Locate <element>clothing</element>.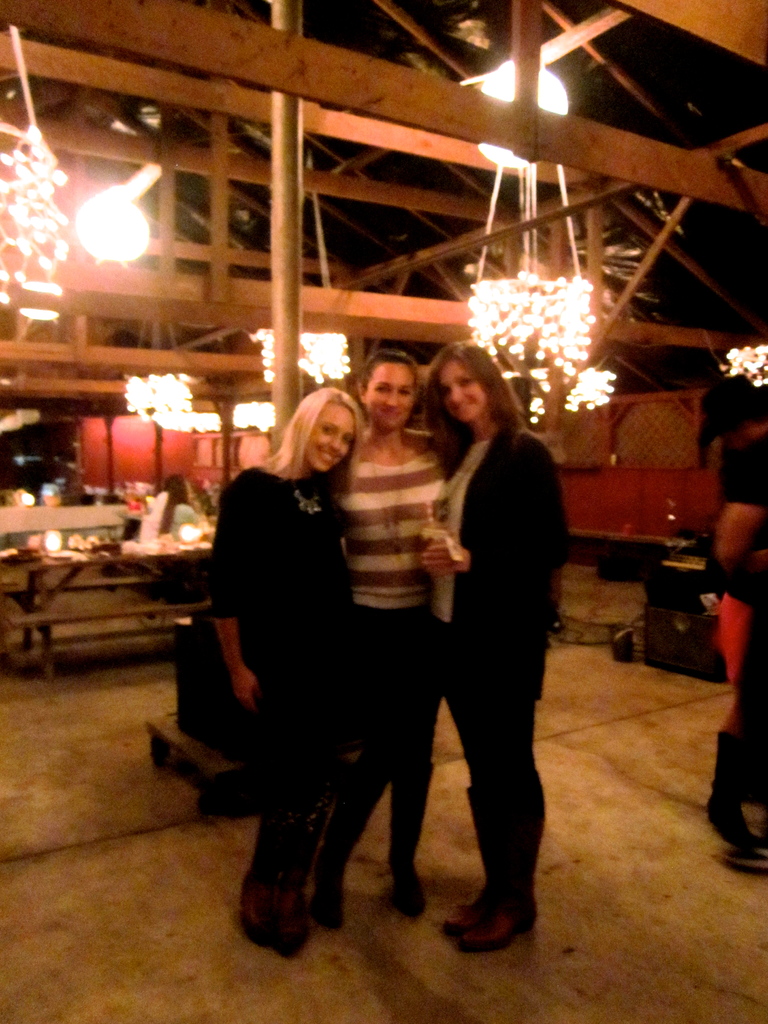
Bounding box: (392,318,577,884).
